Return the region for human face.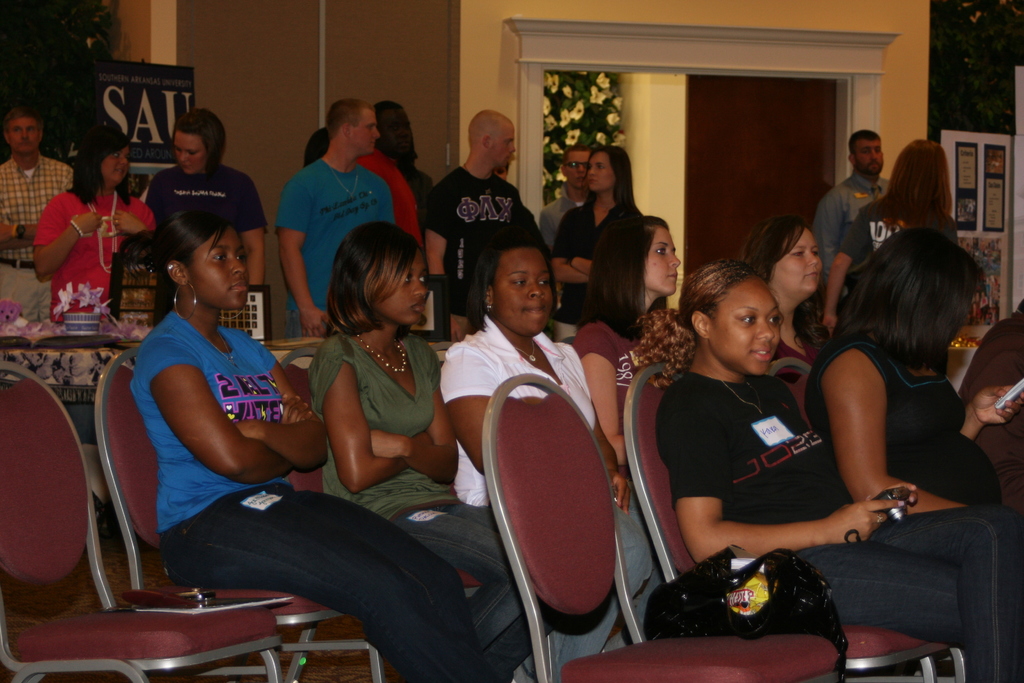
773 229 822 294.
